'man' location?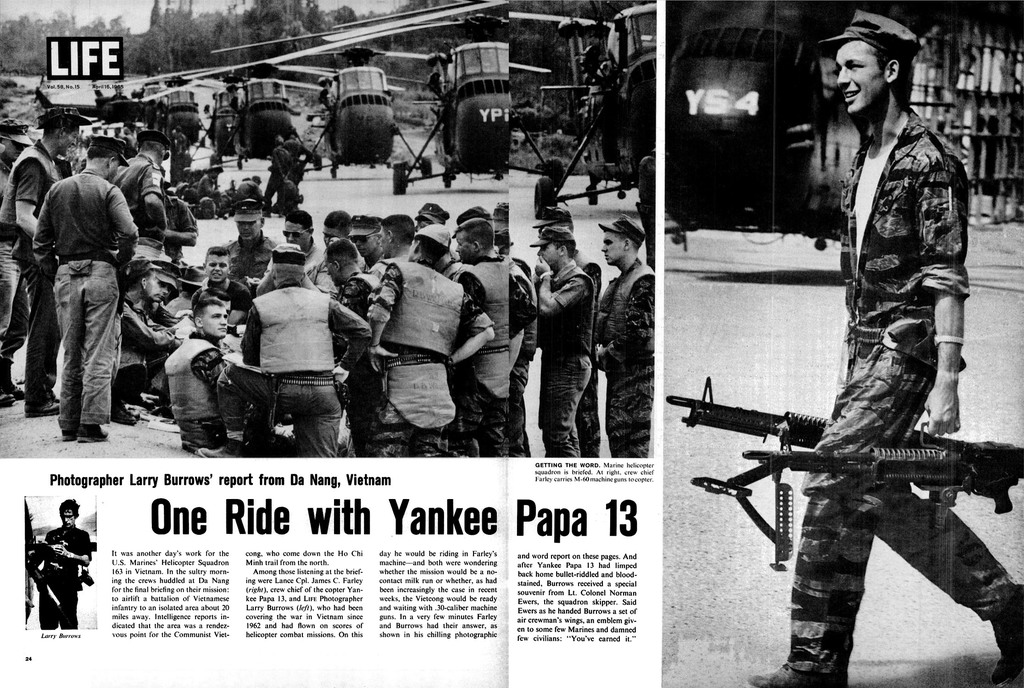
bbox=(308, 210, 355, 284)
